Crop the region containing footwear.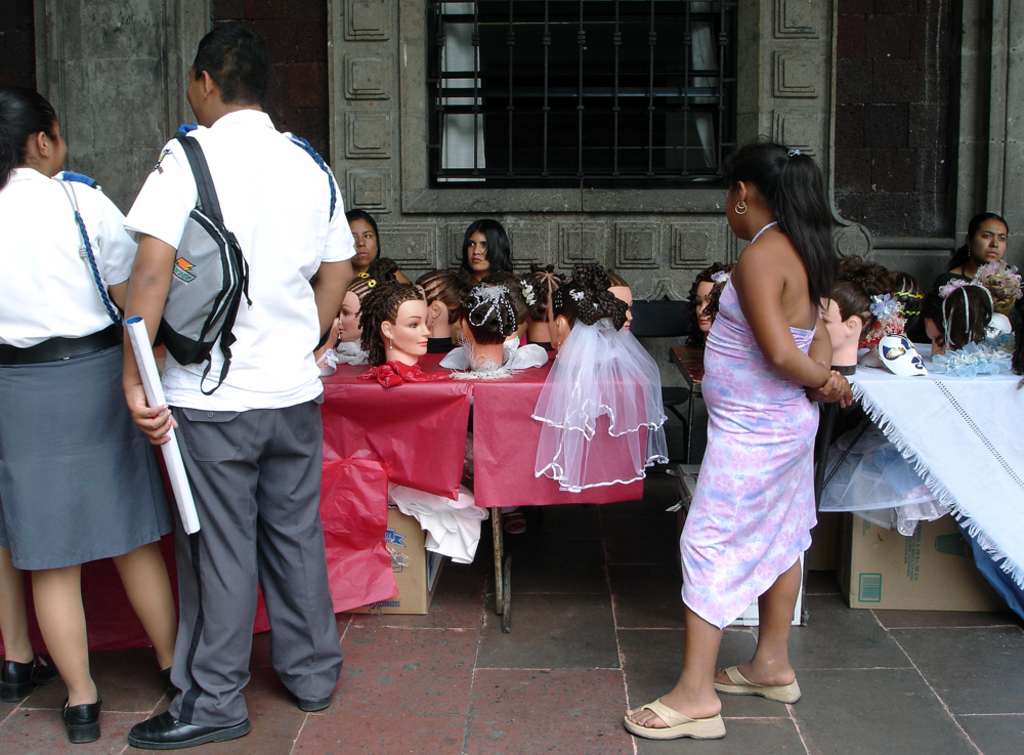
Crop region: (502,509,528,540).
